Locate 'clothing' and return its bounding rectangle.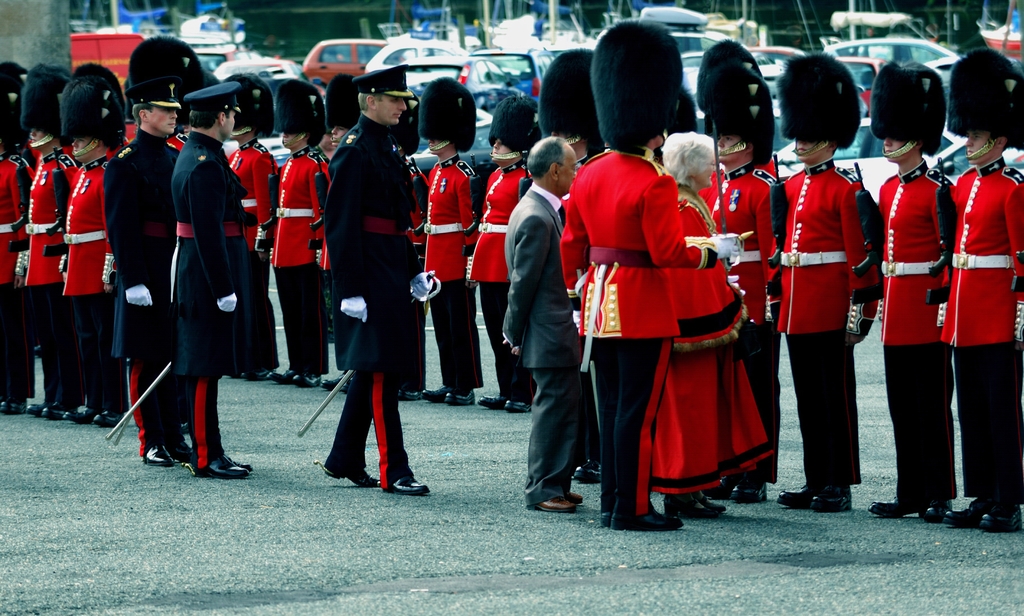
403/155/428/389.
